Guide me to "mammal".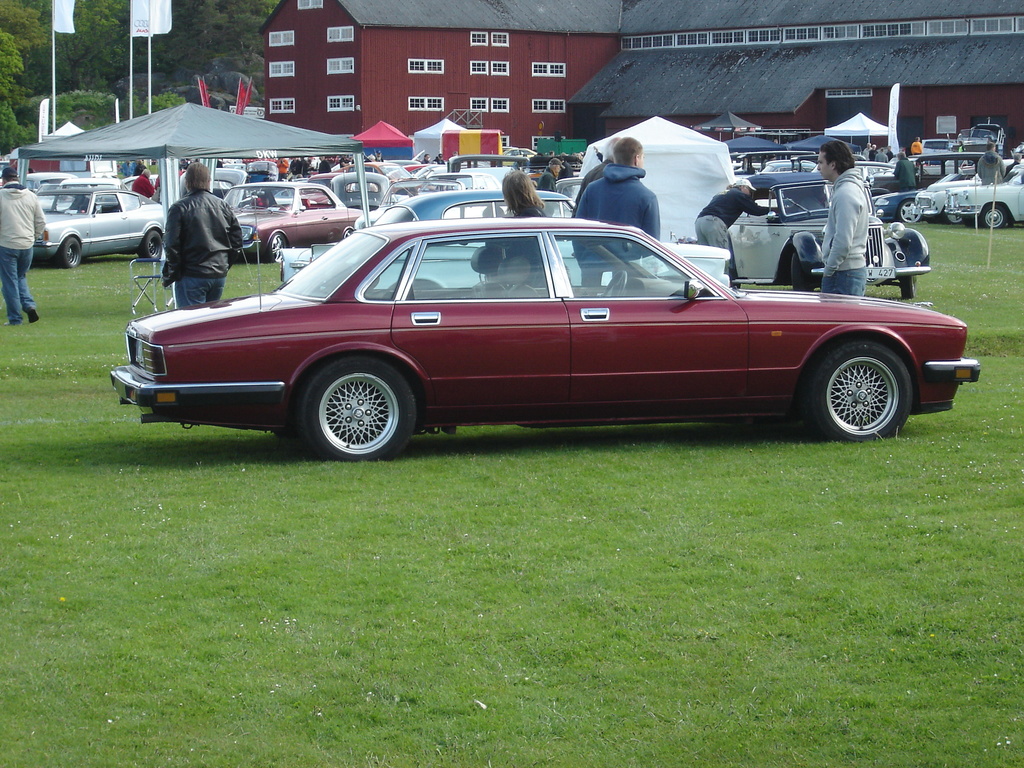
Guidance: [left=538, top=157, right=558, bottom=221].
